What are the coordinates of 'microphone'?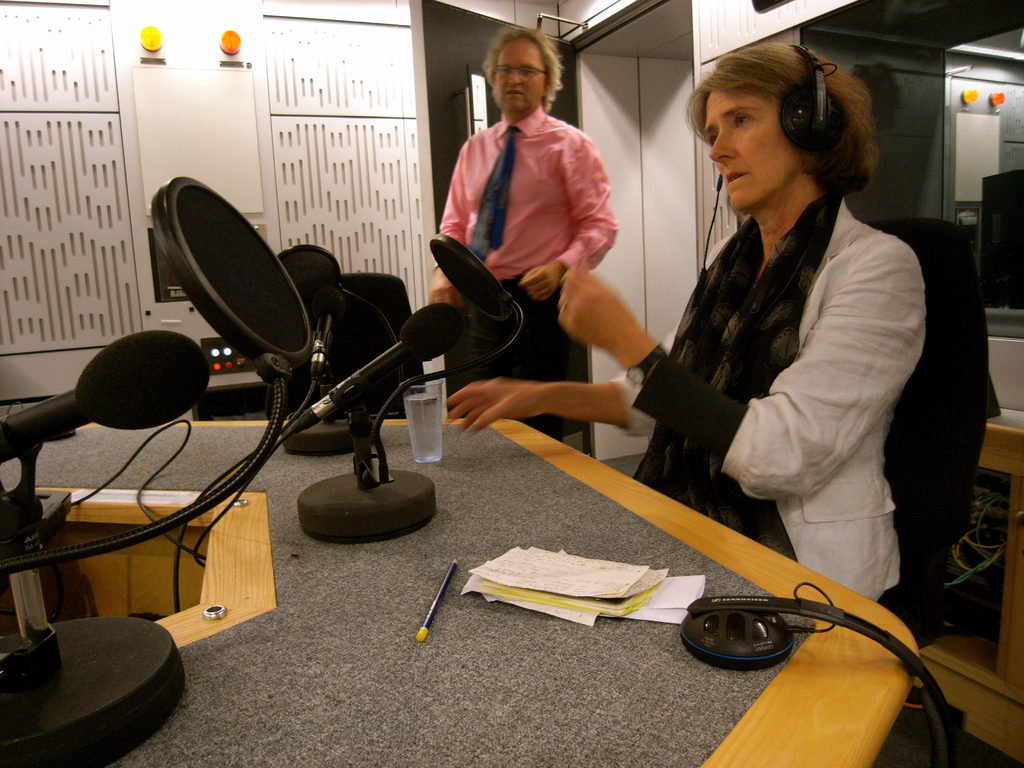
detection(0, 328, 212, 463).
